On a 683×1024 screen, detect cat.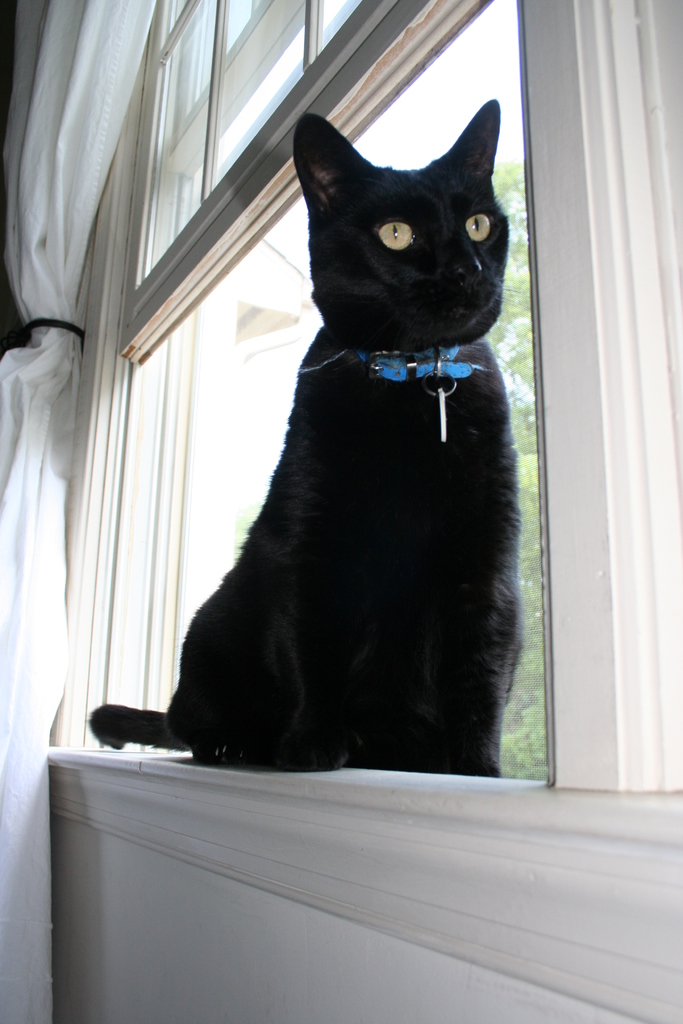
Rect(78, 99, 534, 777).
